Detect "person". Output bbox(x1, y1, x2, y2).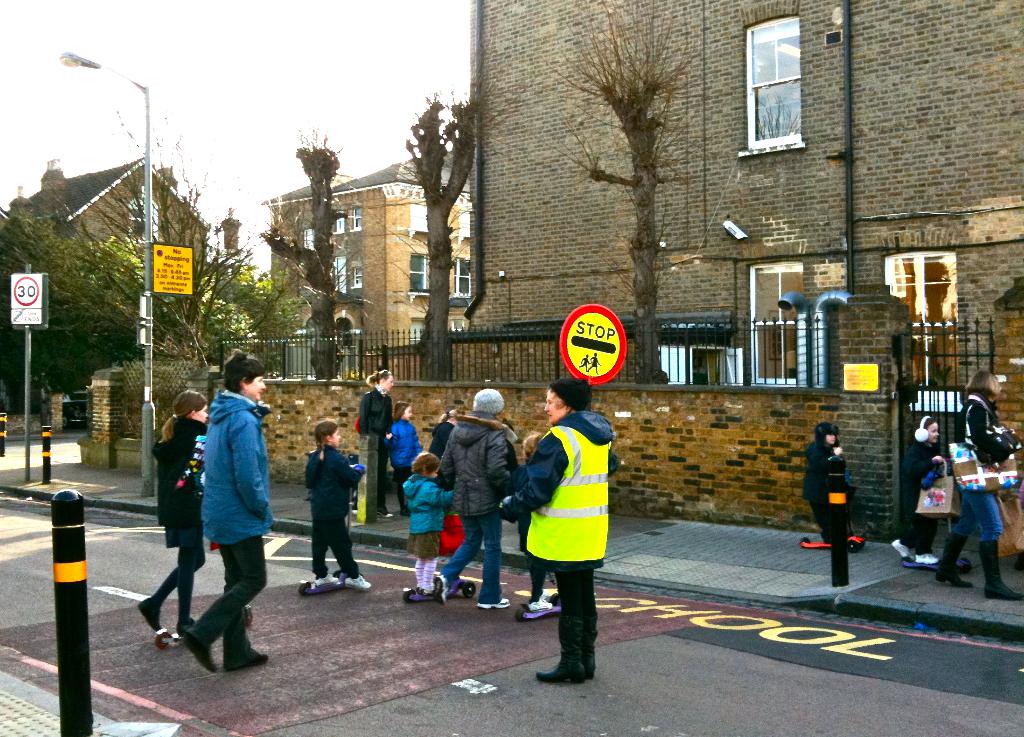
bbox(893, 410, 939, 566).
